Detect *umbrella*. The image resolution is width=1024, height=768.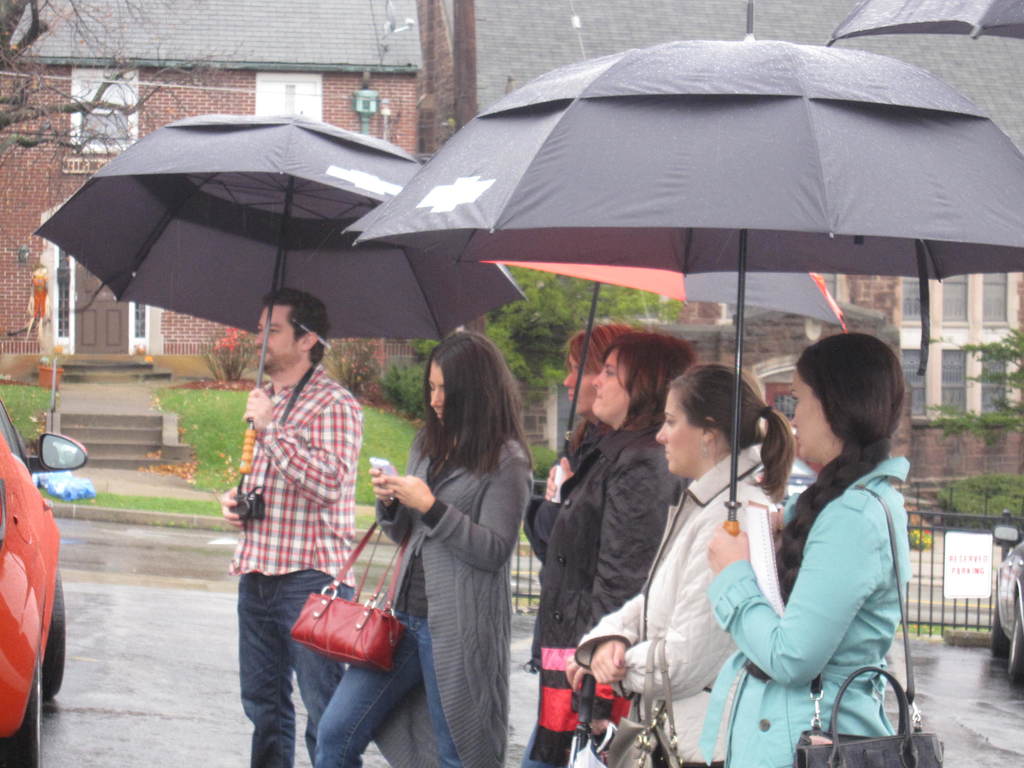
x1=356, y1=3, x2=1023, y2=538.
